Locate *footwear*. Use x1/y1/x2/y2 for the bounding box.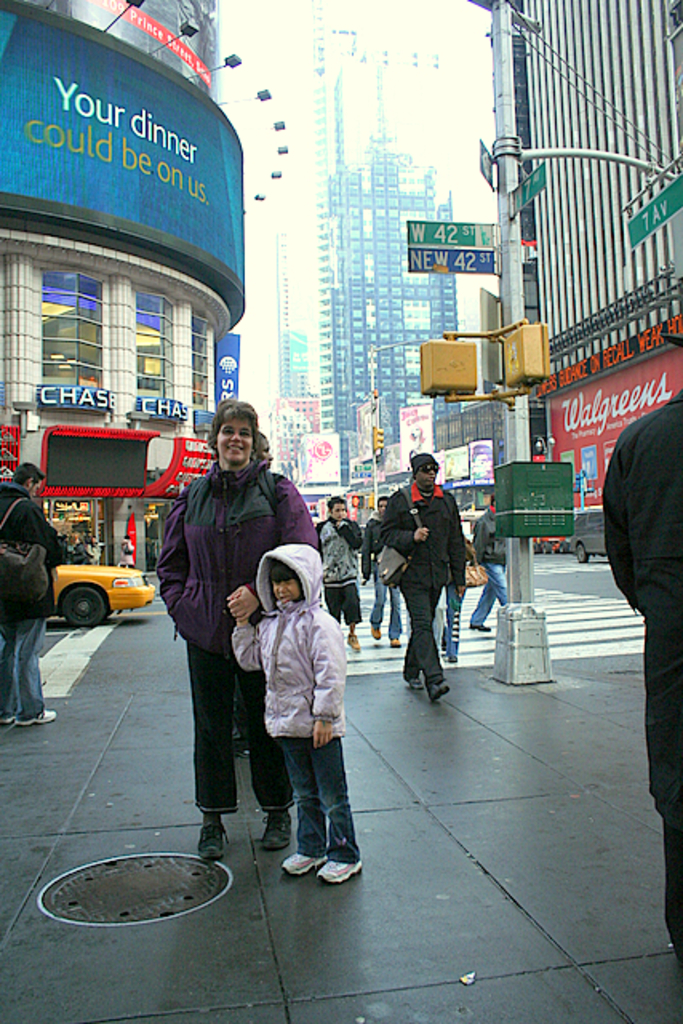
360/576/368/584.
